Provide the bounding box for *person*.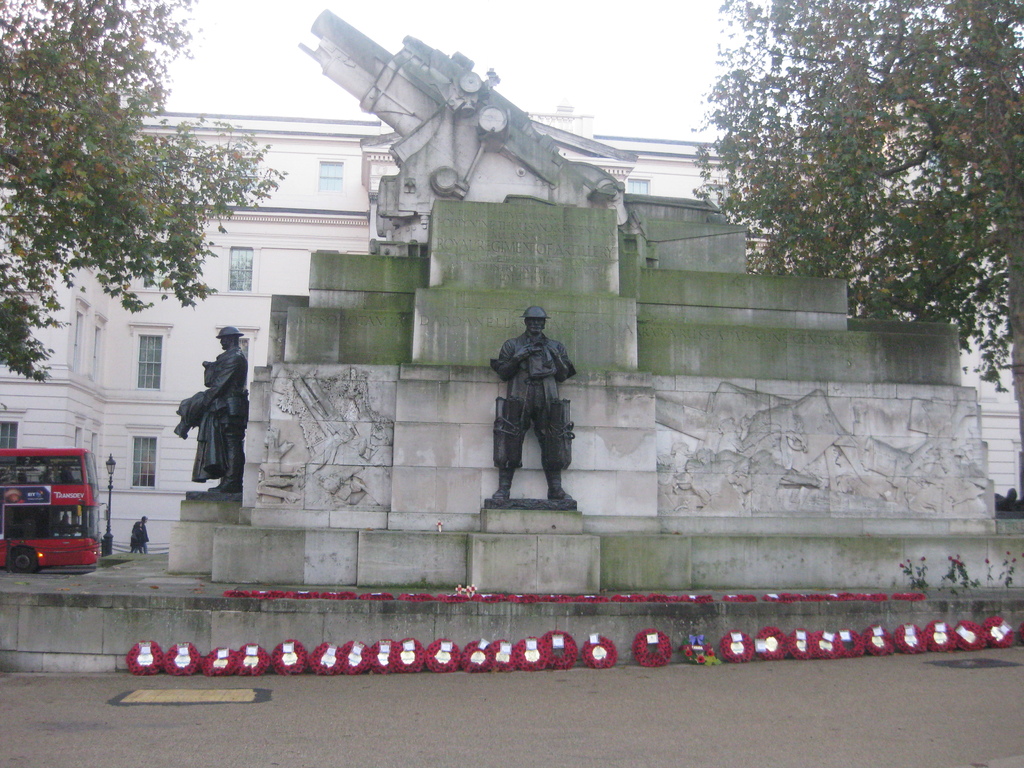
locate(131, 524, 143, 552).
